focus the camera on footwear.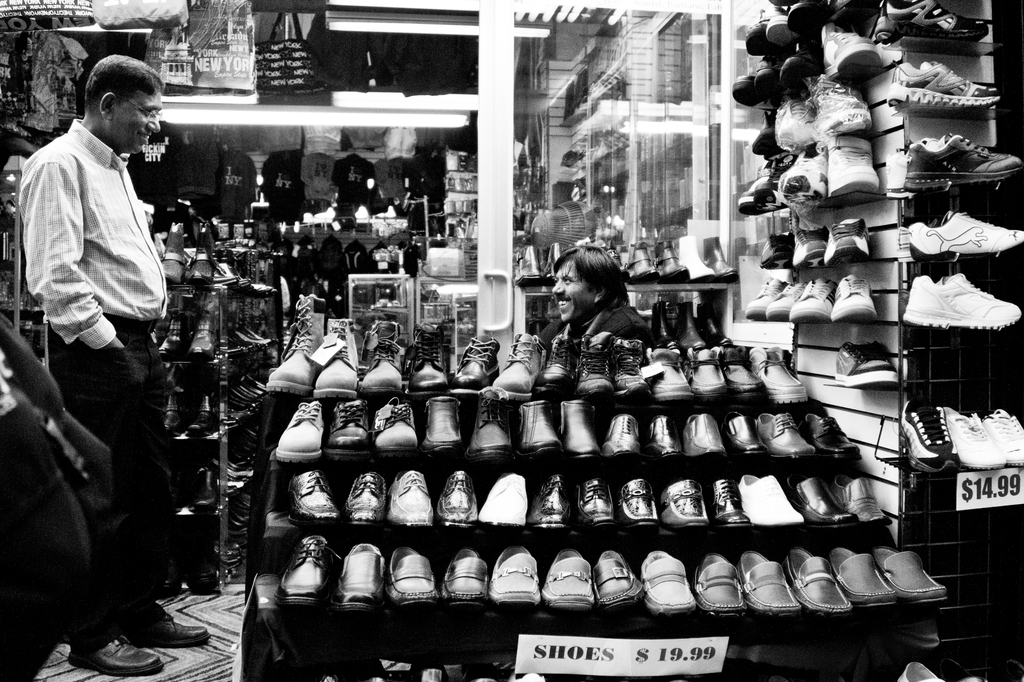
Focus region: bbox=[937, 658, 984, 681].
